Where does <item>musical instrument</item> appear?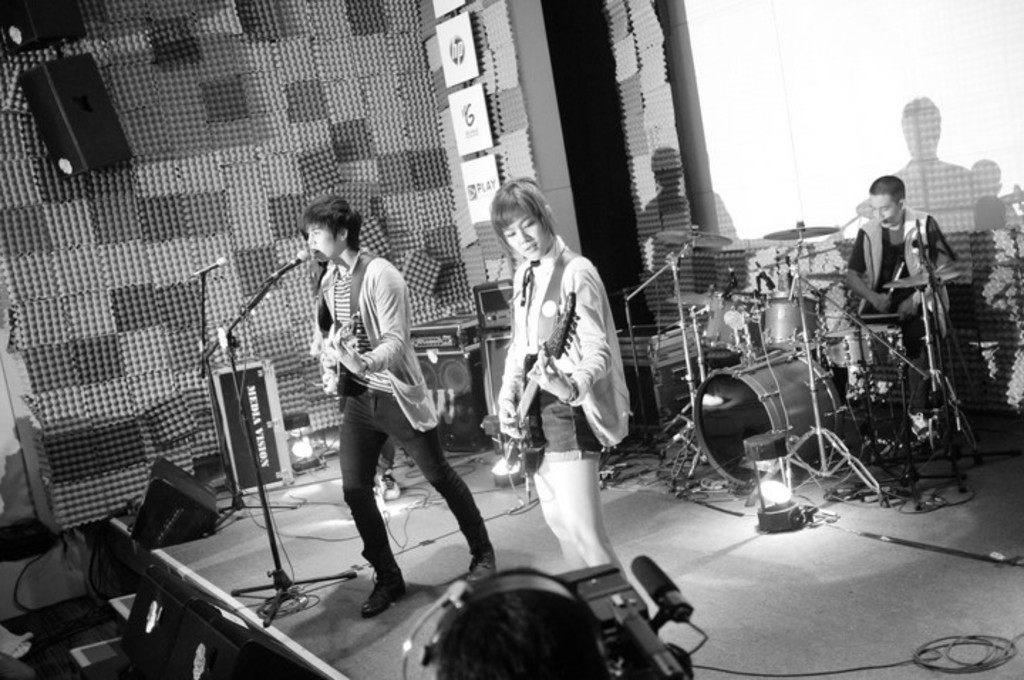
Appears at 769, 215, 838, 242.
